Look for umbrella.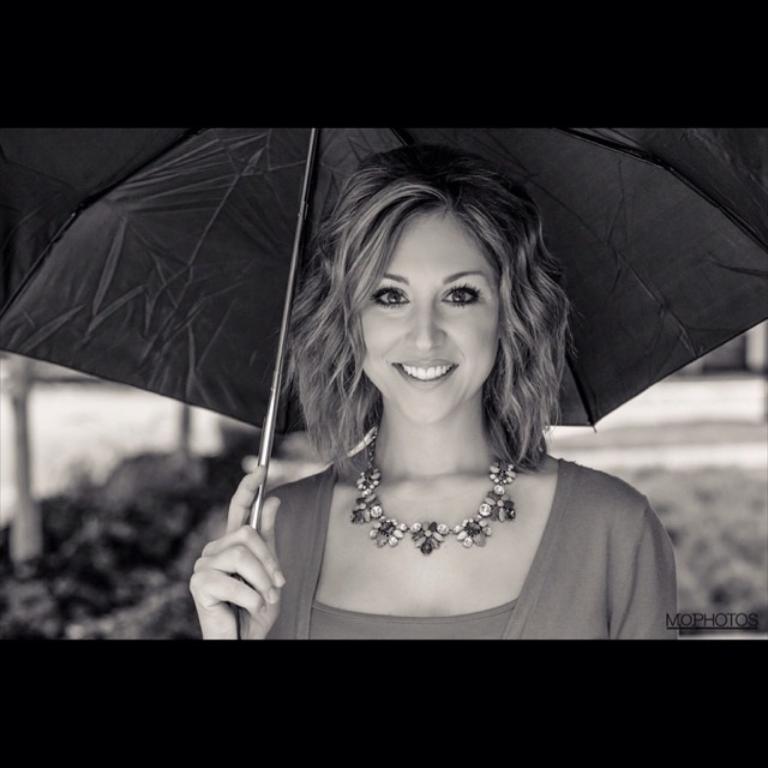
Found: pyautogui.locateOnScreen(0, 128, 767, 608).
